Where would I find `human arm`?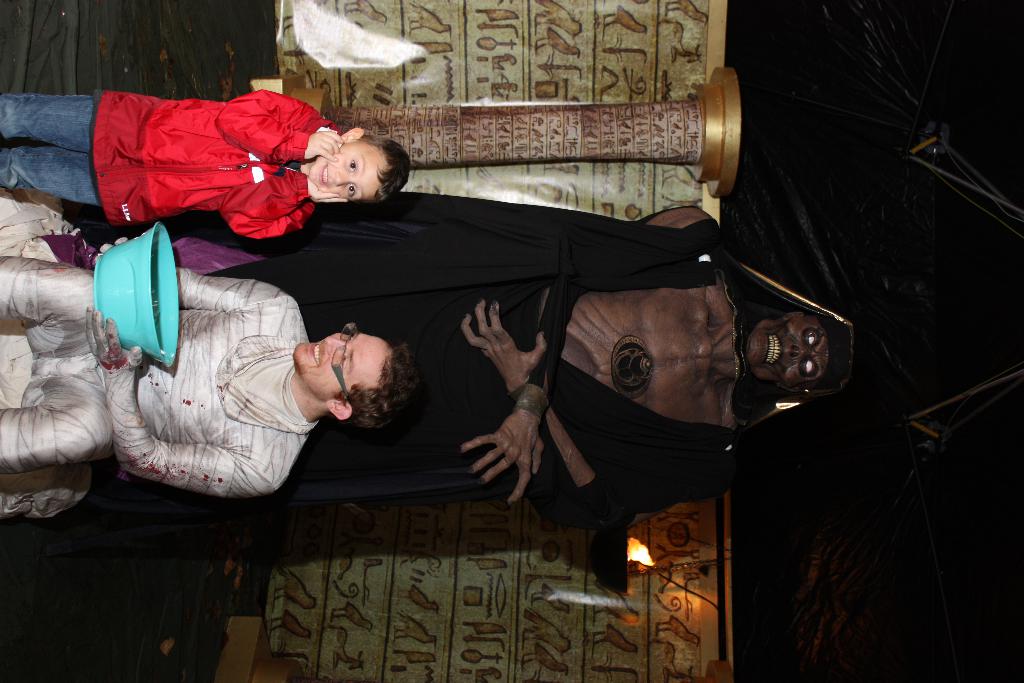
At locate(434, 270, 564, 514).
